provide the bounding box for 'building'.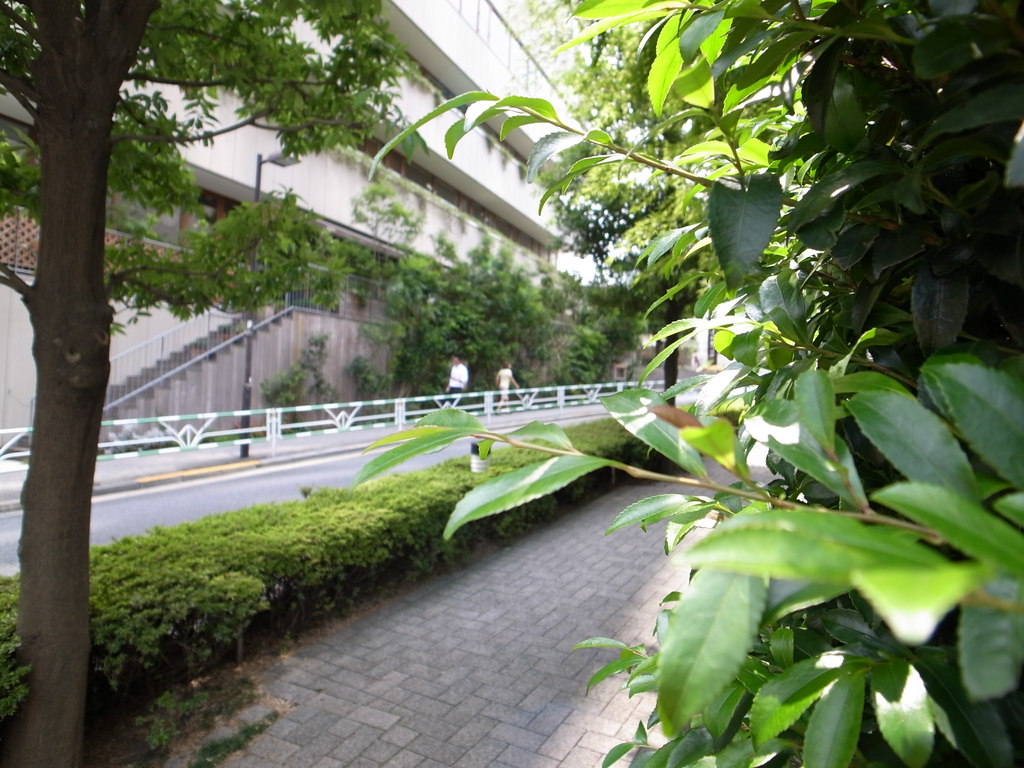
[x1=0, y1=0, x2=589, y2=452].
